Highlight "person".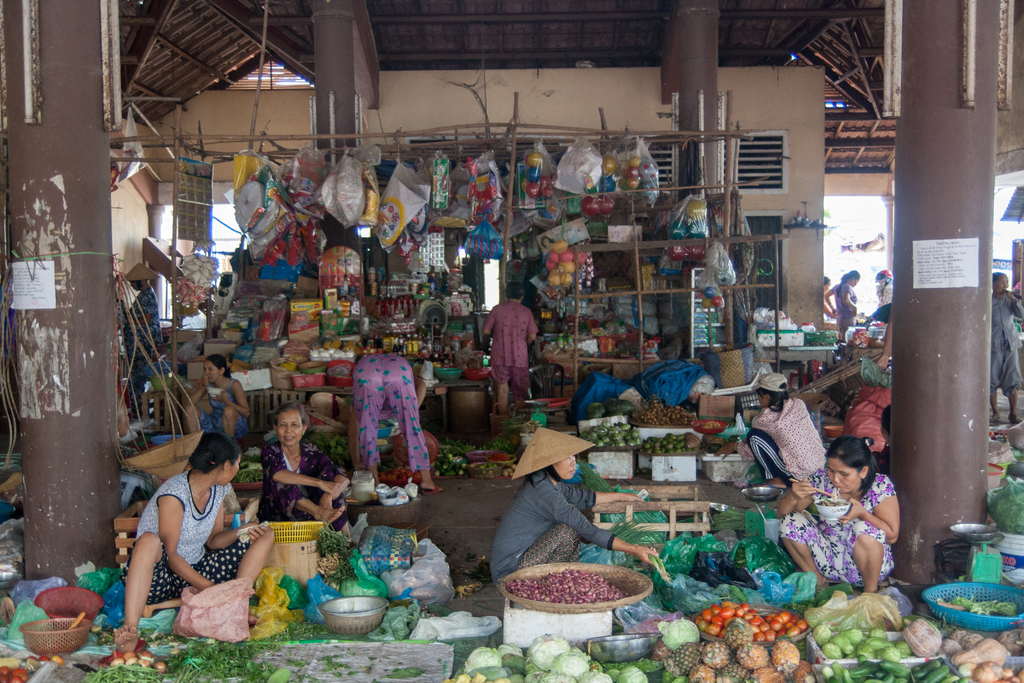
Highlighted region: 774:427:911:592.
